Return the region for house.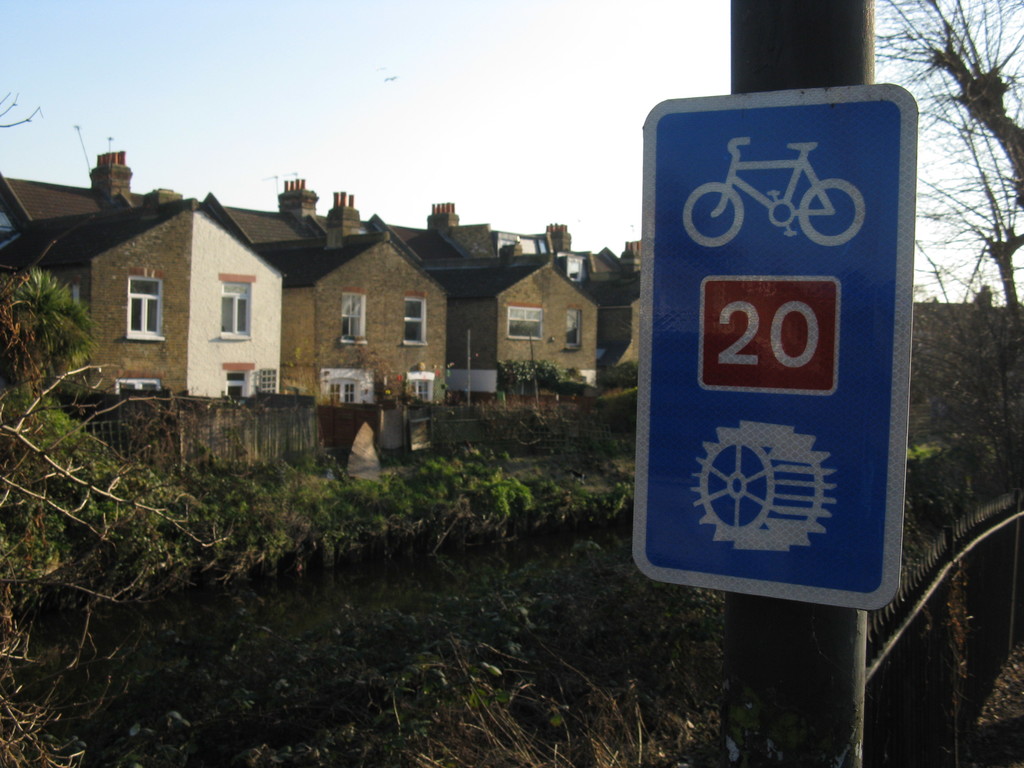
pyautogui.locateOnScreen(396, 204, 600, 410).
